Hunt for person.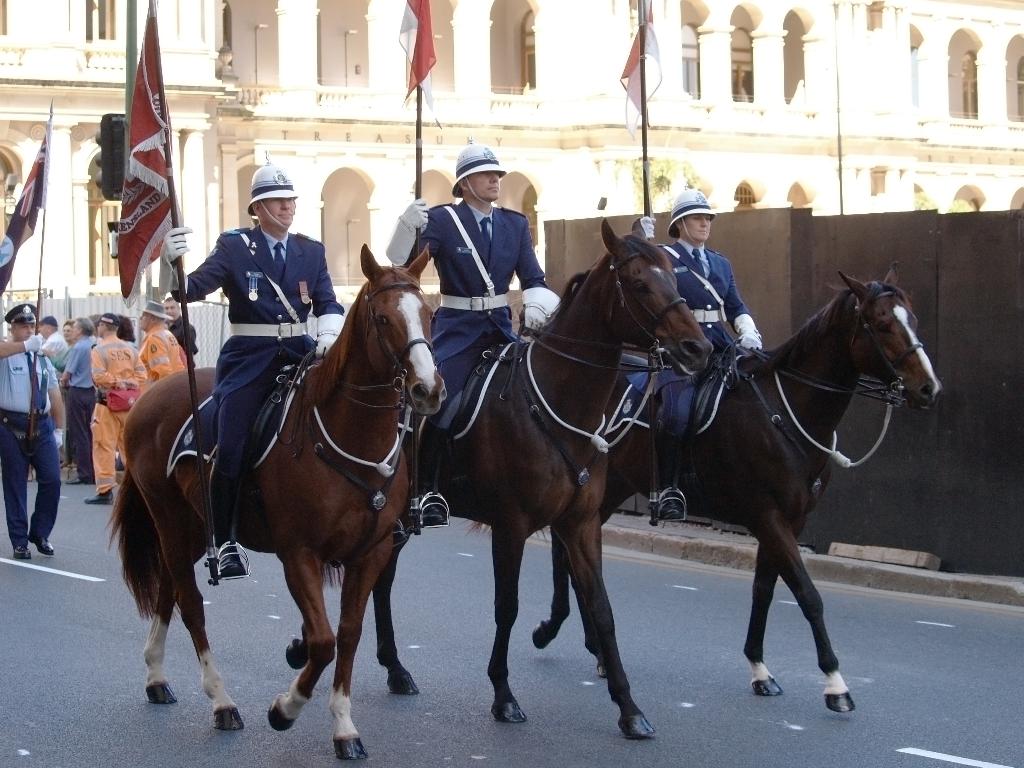
Hunted down at select_region(47, 306, 116, 492).
